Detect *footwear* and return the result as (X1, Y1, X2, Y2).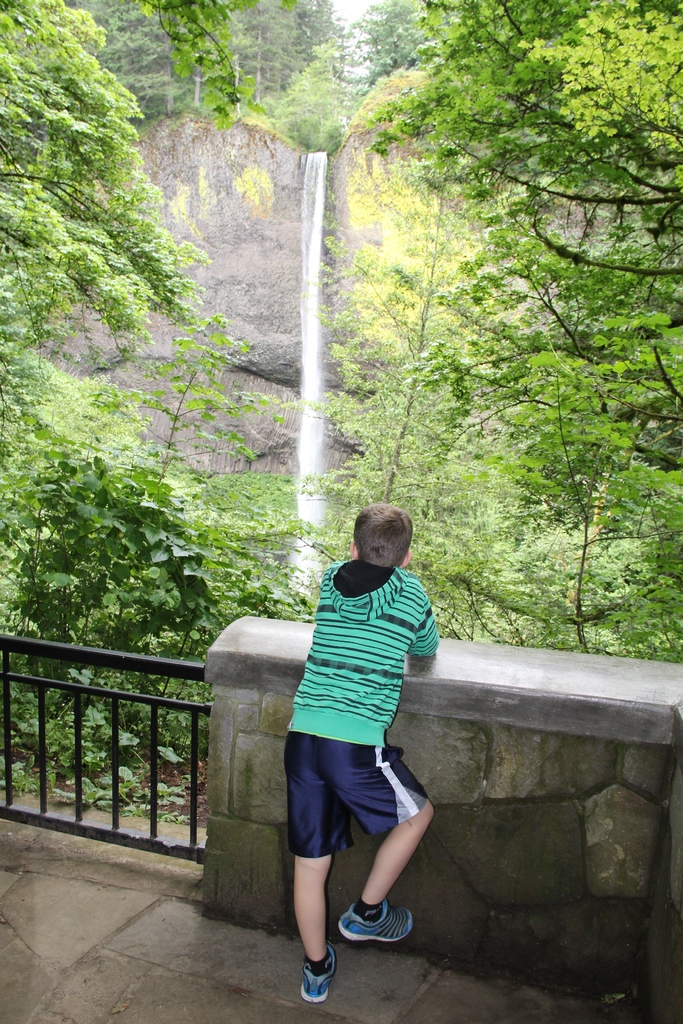
(296, 942, 338, 998).
